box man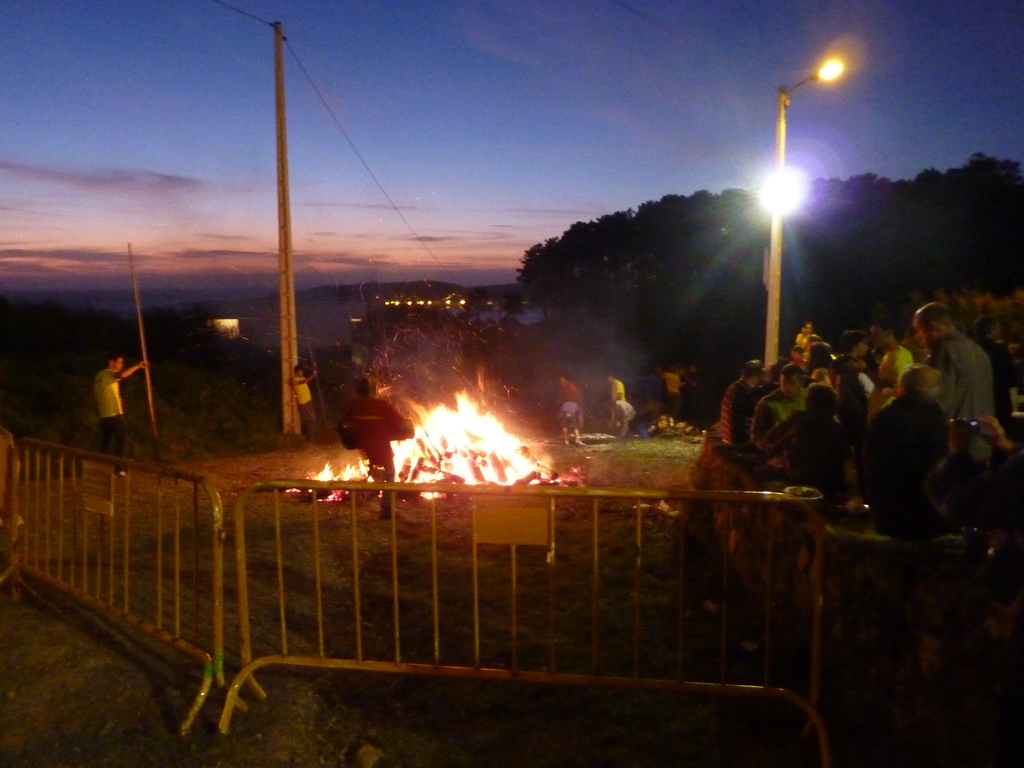
(x1=340, y1=374, x2=409, y2=524)
